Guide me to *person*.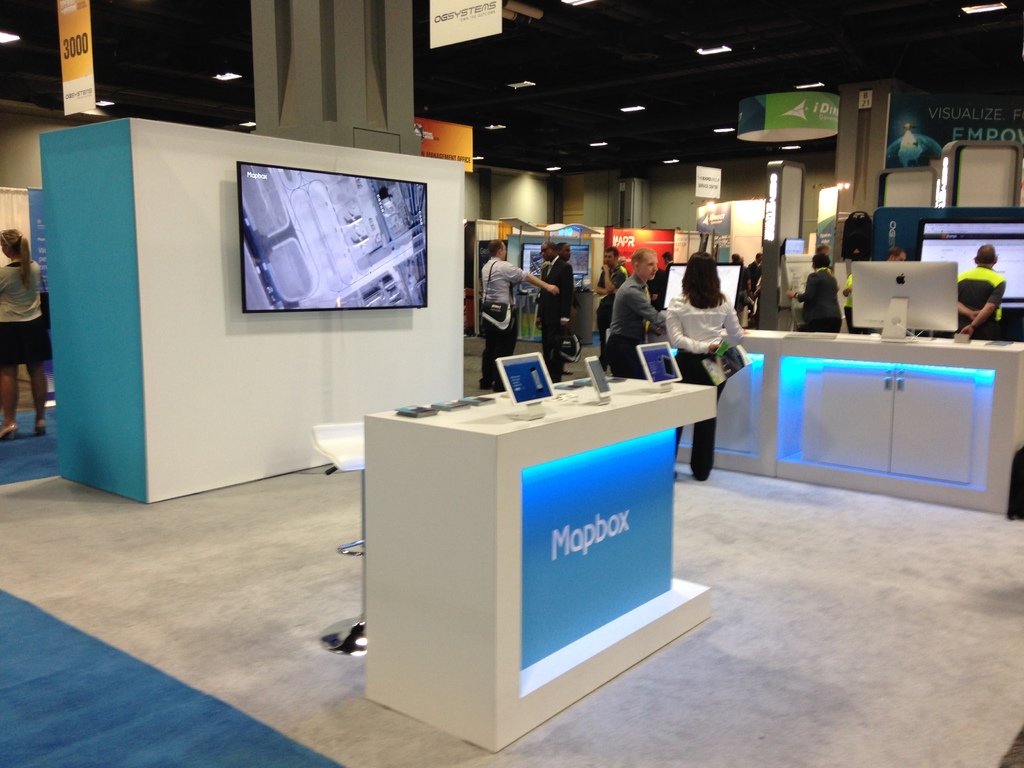
Guidance: {"x1": 0, "y1": 226, "x2": 51, "y2": 440}.
